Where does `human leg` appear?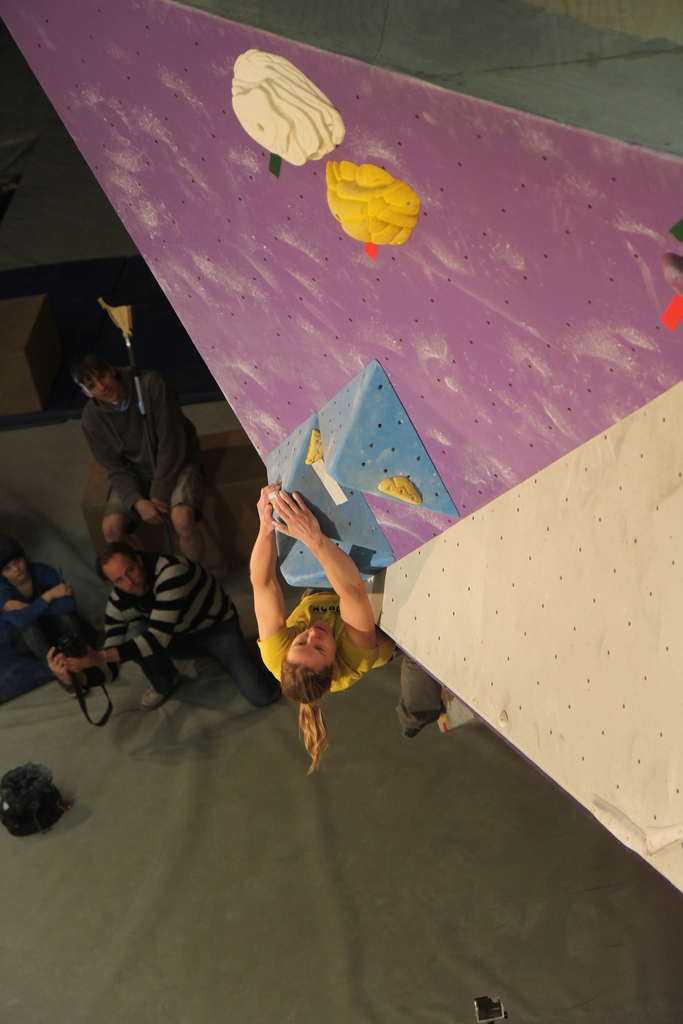
Appears at (201,623,283,710).
